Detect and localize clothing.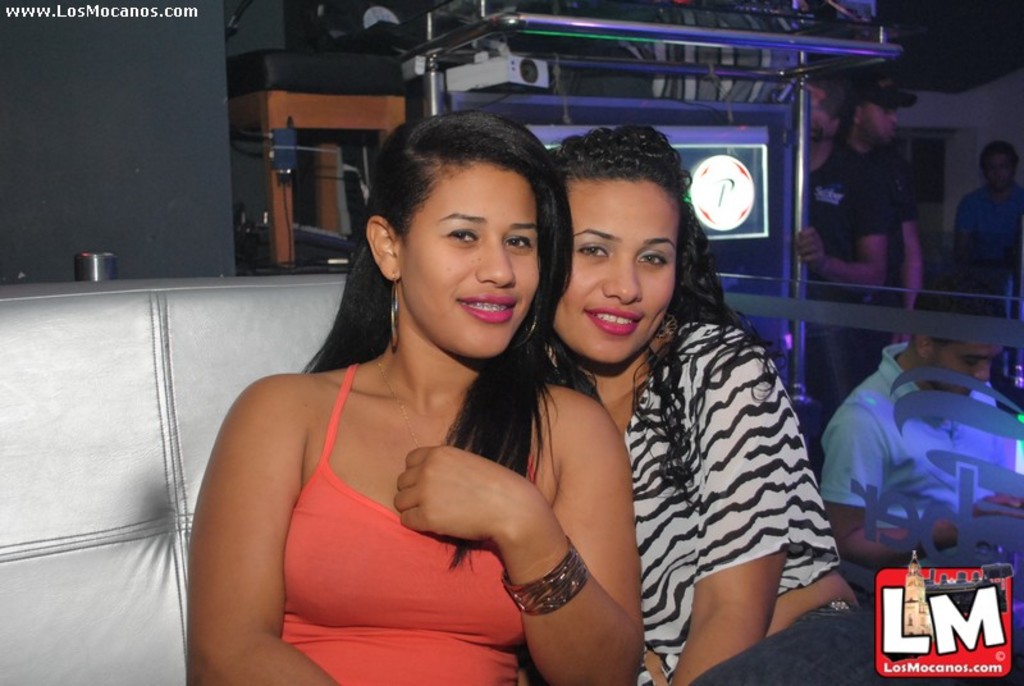
Localized at x1=869 y1=146 x2=920 y2=229.
